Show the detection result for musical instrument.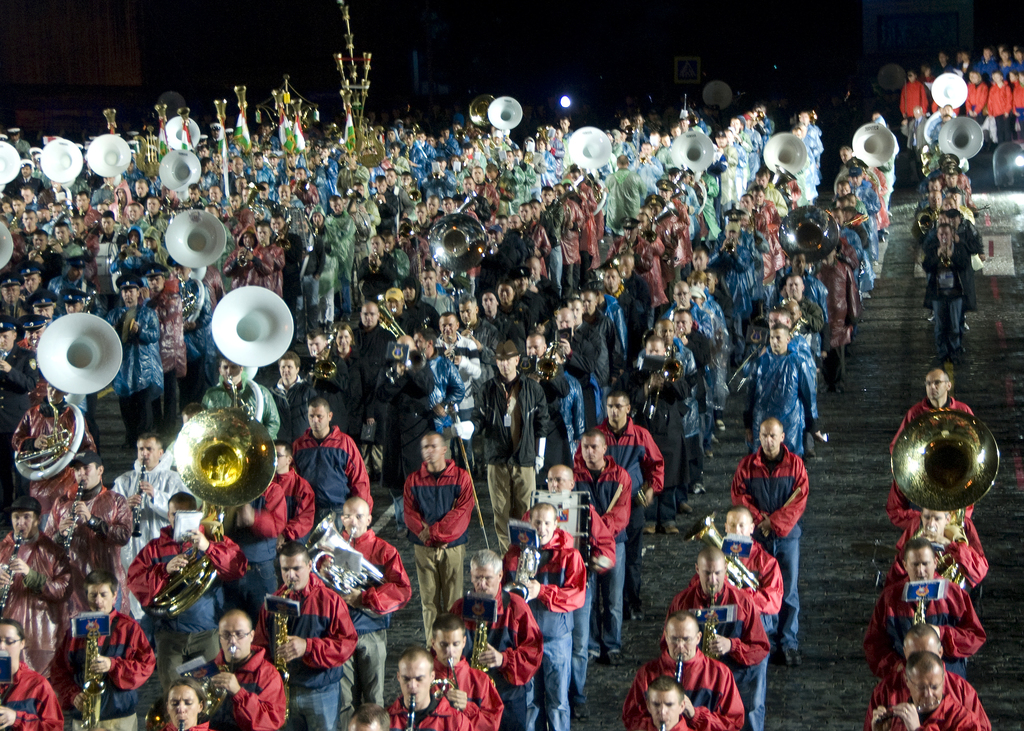
bbox=[6, 386, 77, 487].
